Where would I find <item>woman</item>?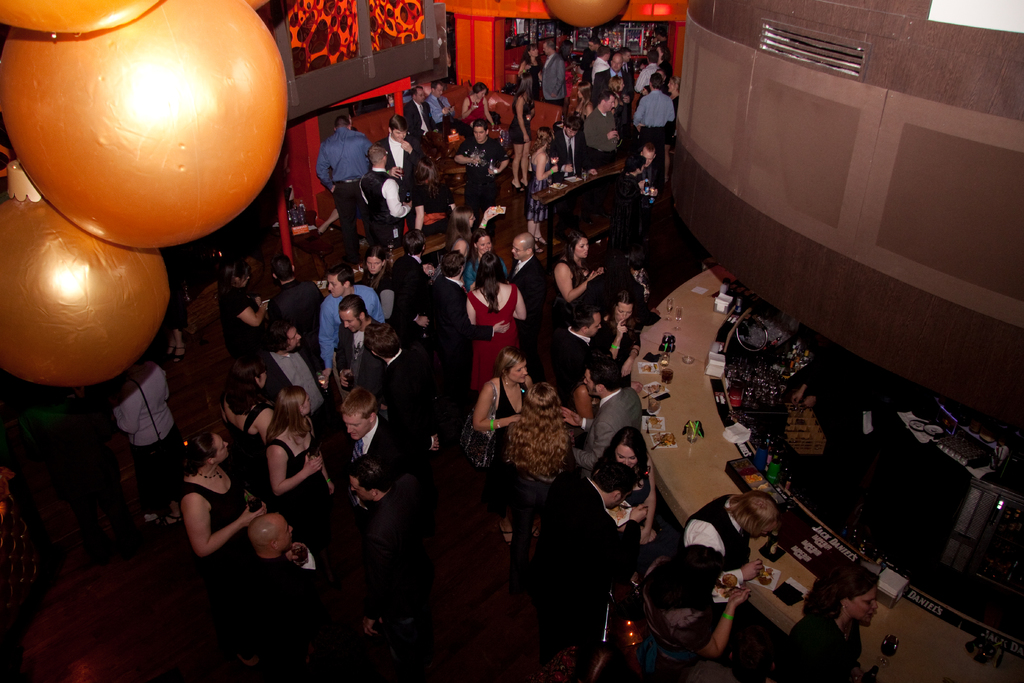
At box=[514, 42, 547, 103].
